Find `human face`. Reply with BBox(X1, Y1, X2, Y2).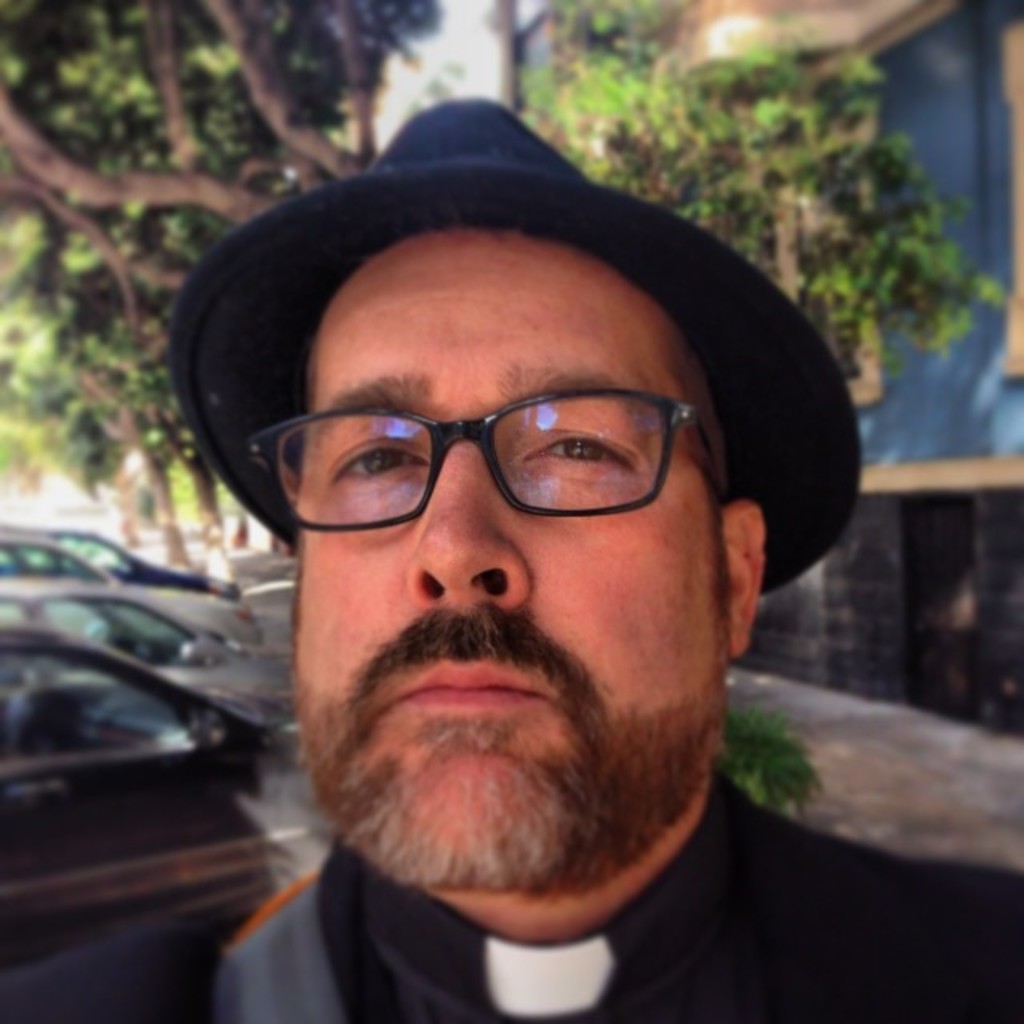
BBox(286, 229, 720, 898).
